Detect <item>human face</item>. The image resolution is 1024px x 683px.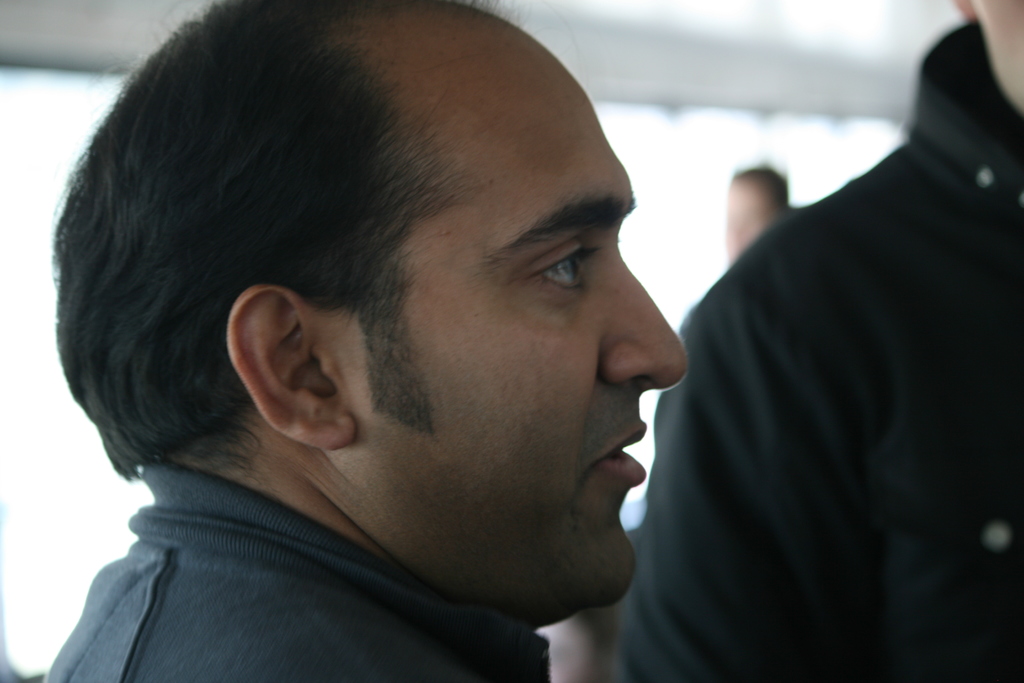
[left=319, top=17, right=685, bottom=608].
